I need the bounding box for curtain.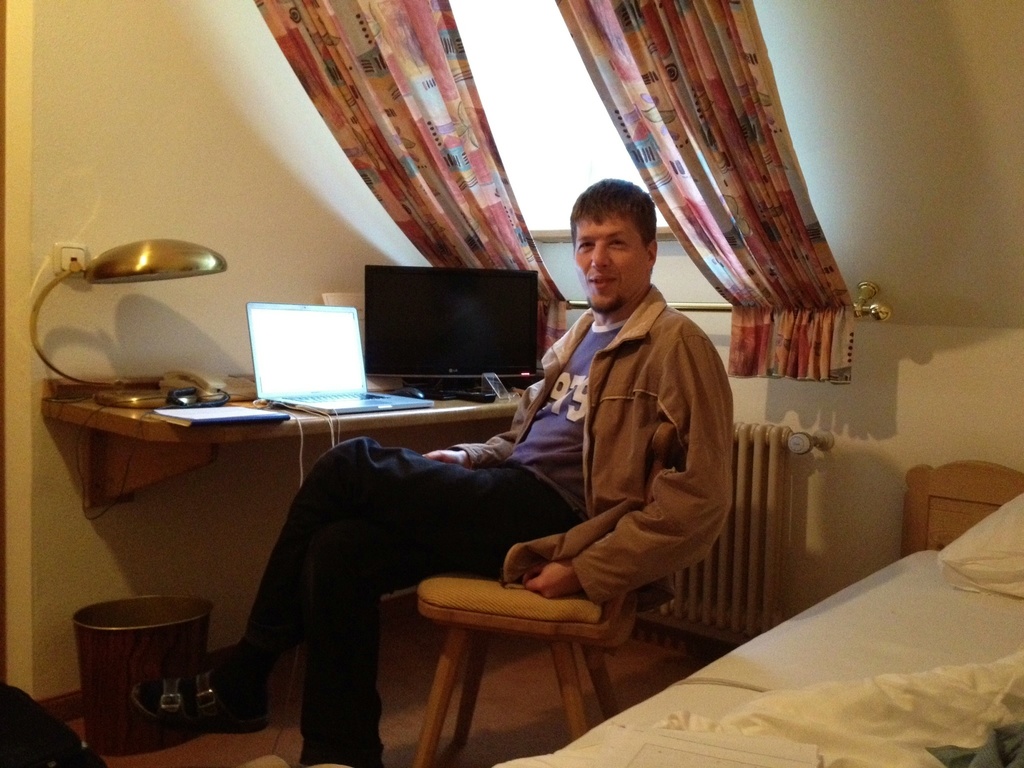
Here it is: crop(551, 0, 858, 388).
